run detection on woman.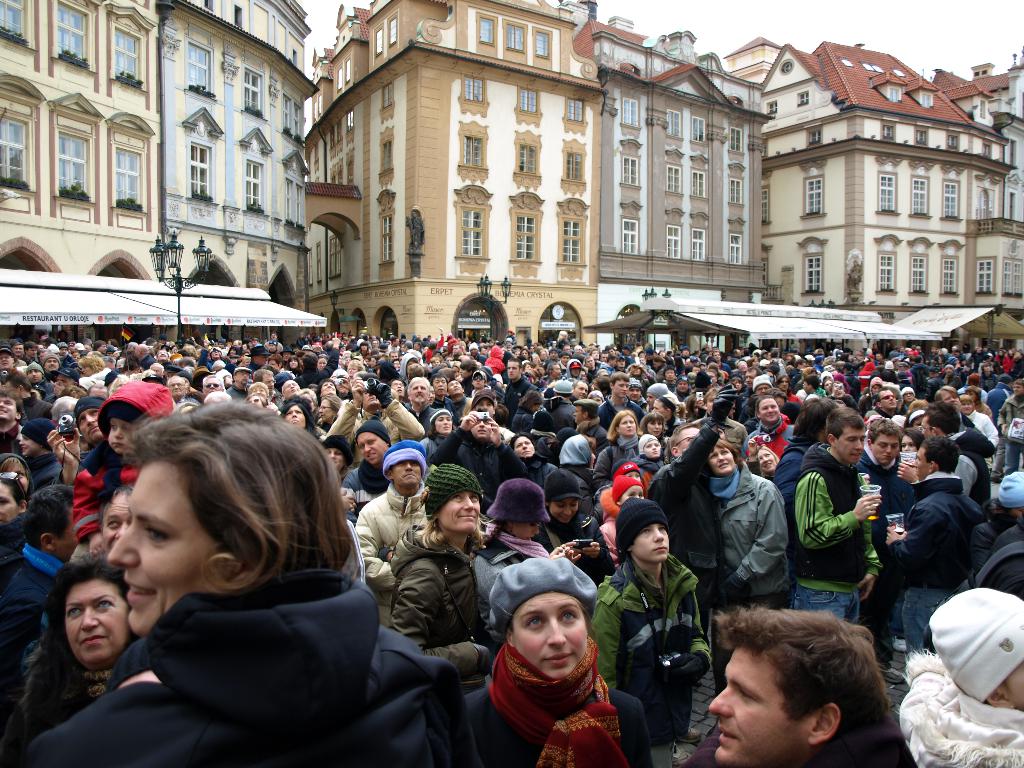
Result: region(316, 356, 328, 370).
